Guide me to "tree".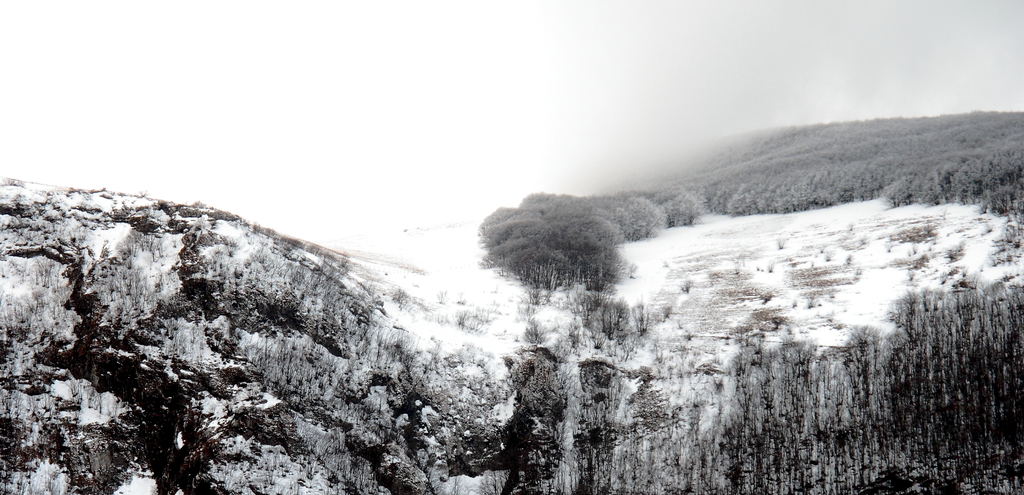
Guidance: region(471, 193, 614, 297).
